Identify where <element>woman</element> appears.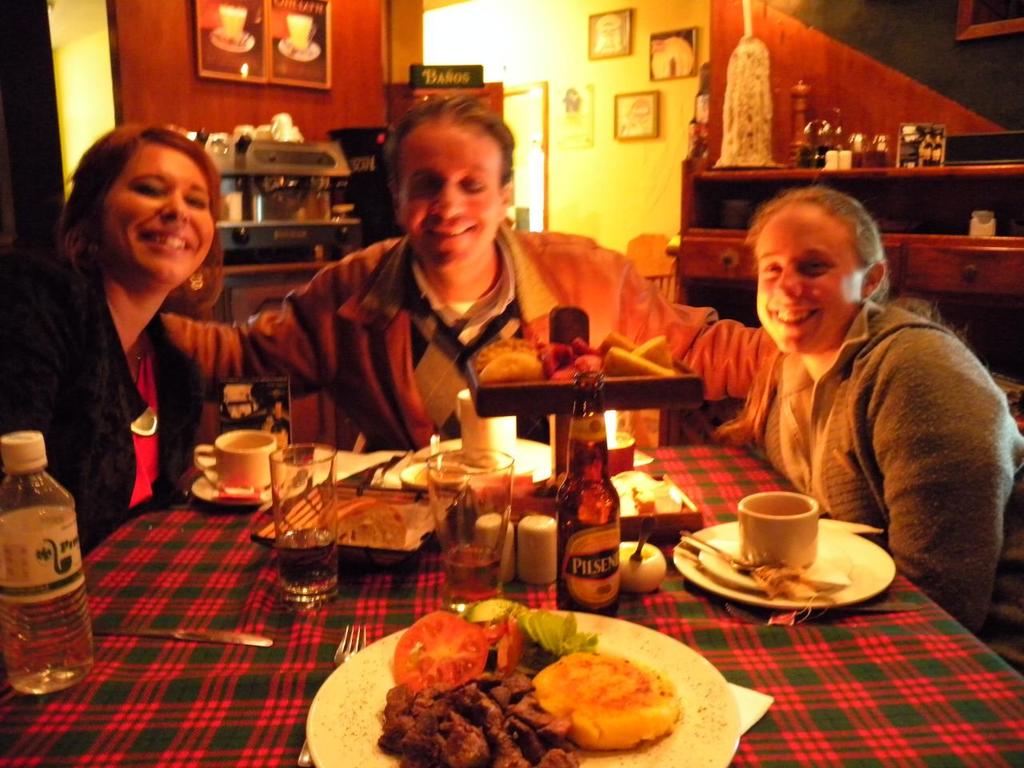
Appears at locate(722, 186, 1023, 679).
